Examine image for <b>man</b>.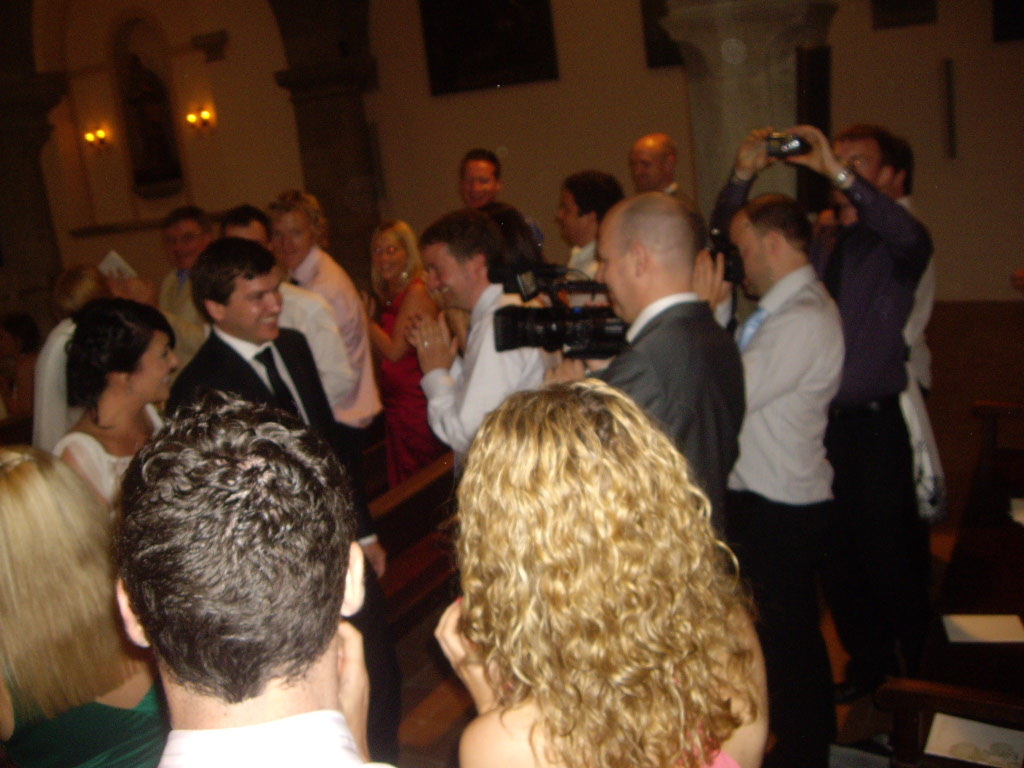
Examination result: left=268, top=190, right=388, bottom=499.
